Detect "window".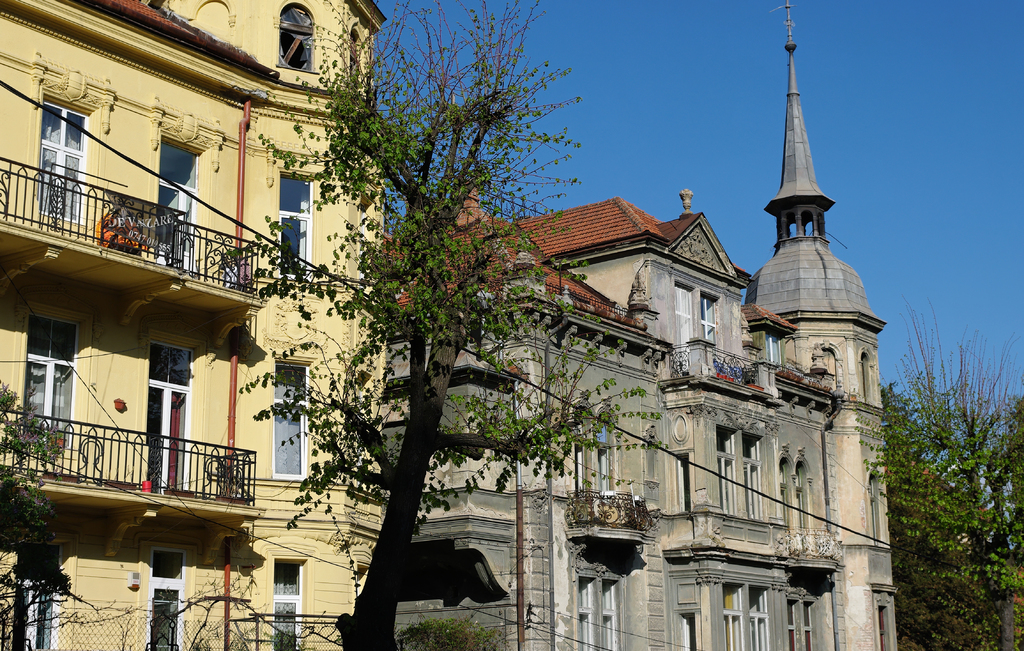
Detected at {"left": 739, "top": 430, "right": 767, "bottom": 526}.
